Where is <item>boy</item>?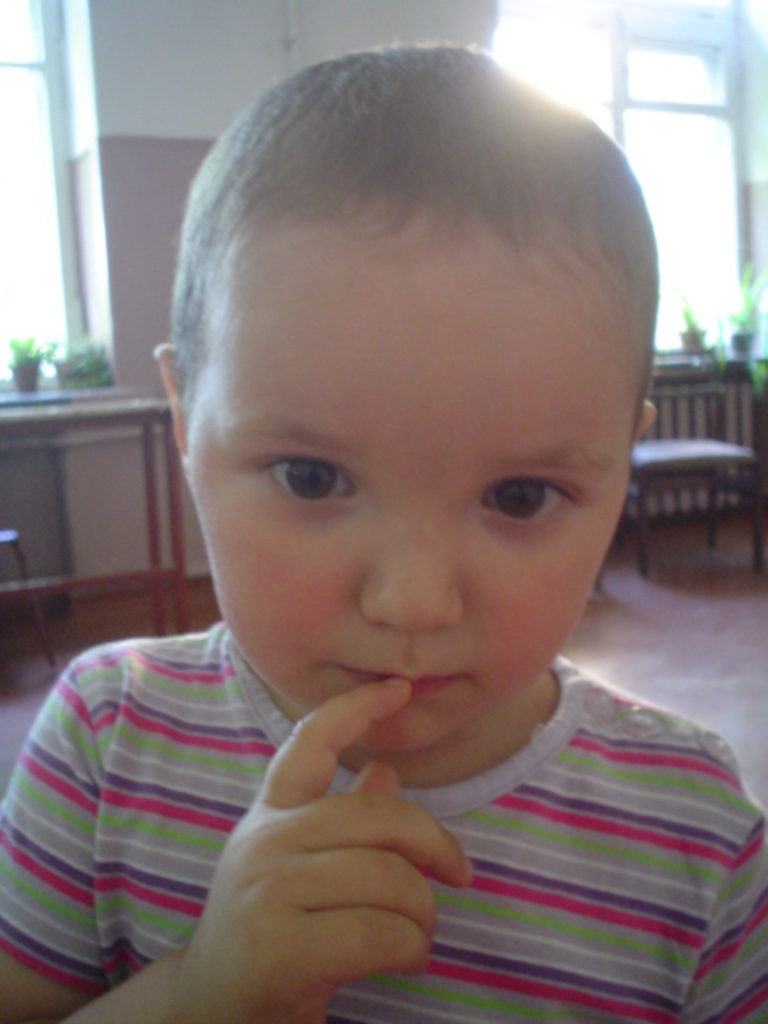
select_region(24, 46, 749, 997).
